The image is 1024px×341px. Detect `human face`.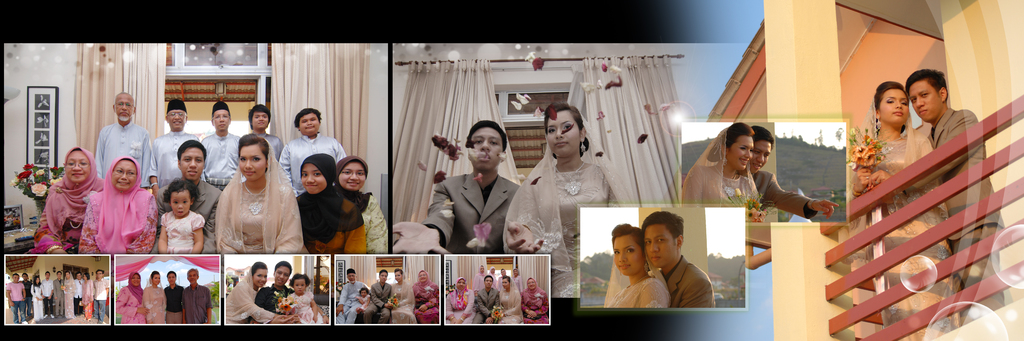
Detection: [left=726, top=136, right=755, bottom=172].
